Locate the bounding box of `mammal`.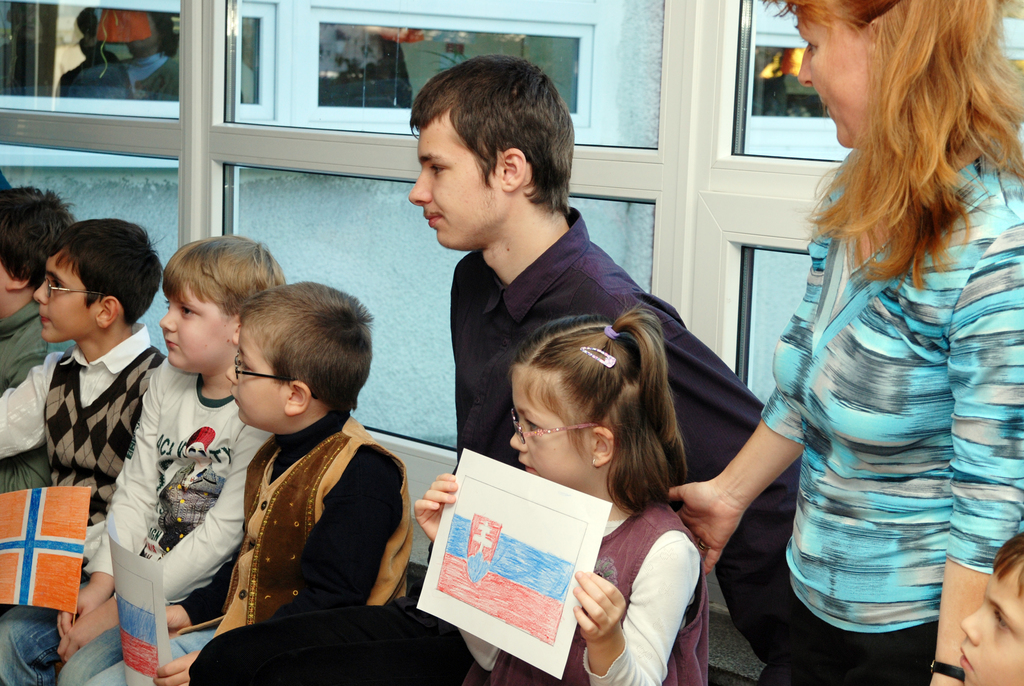
Bounding box: locate(405, 54, 806, 685).
